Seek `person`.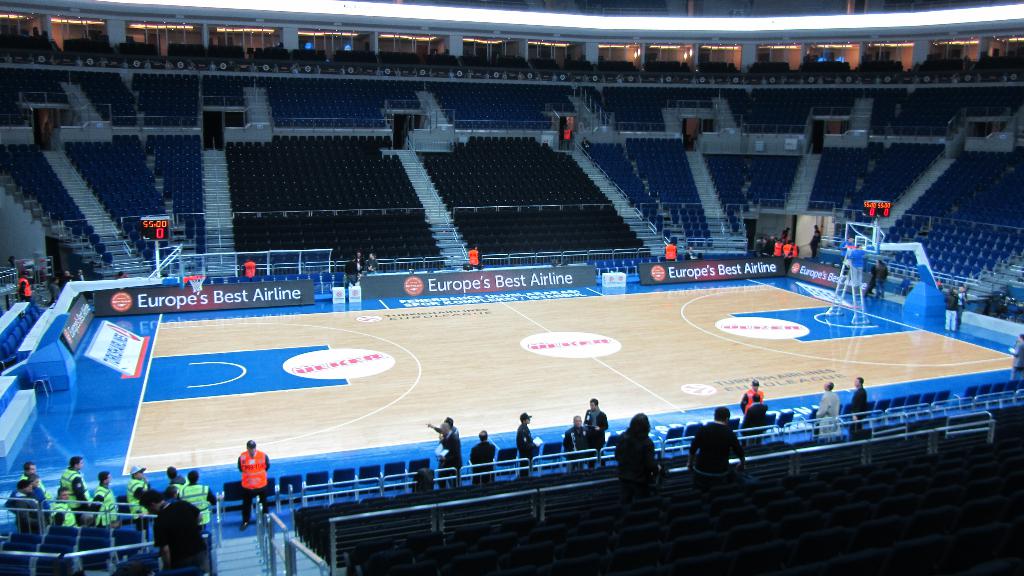
<bbox>585, 392, 611, 447</bbox>.
